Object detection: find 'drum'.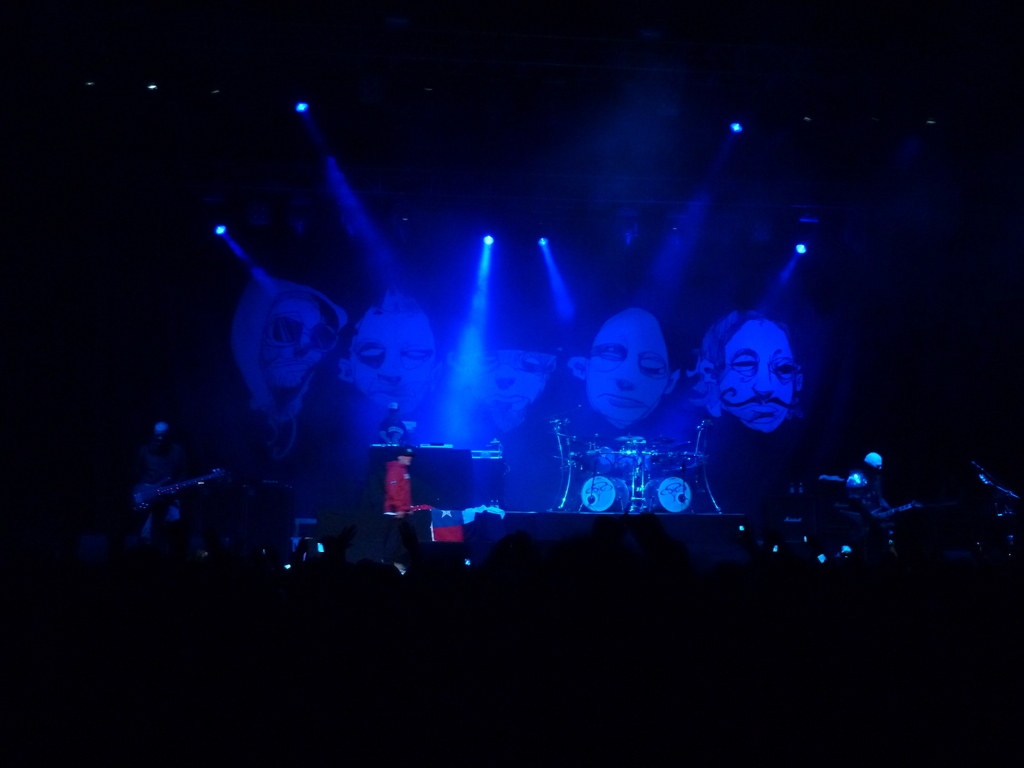
detection(590, 446, 615, 474).
